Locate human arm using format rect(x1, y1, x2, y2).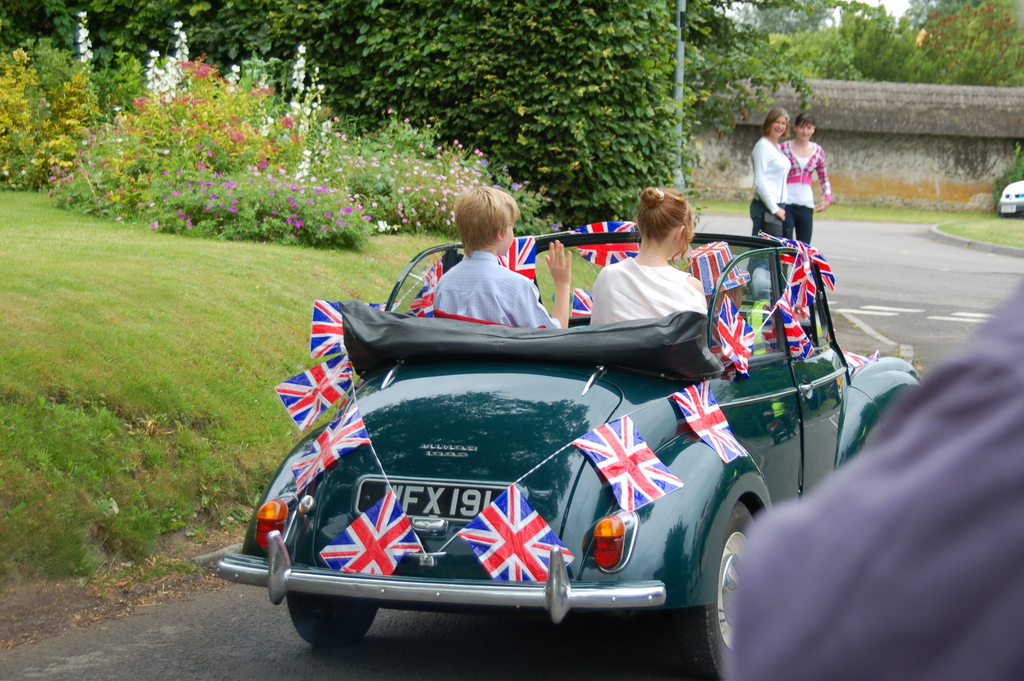
rect(748, 137, 786, 221).
